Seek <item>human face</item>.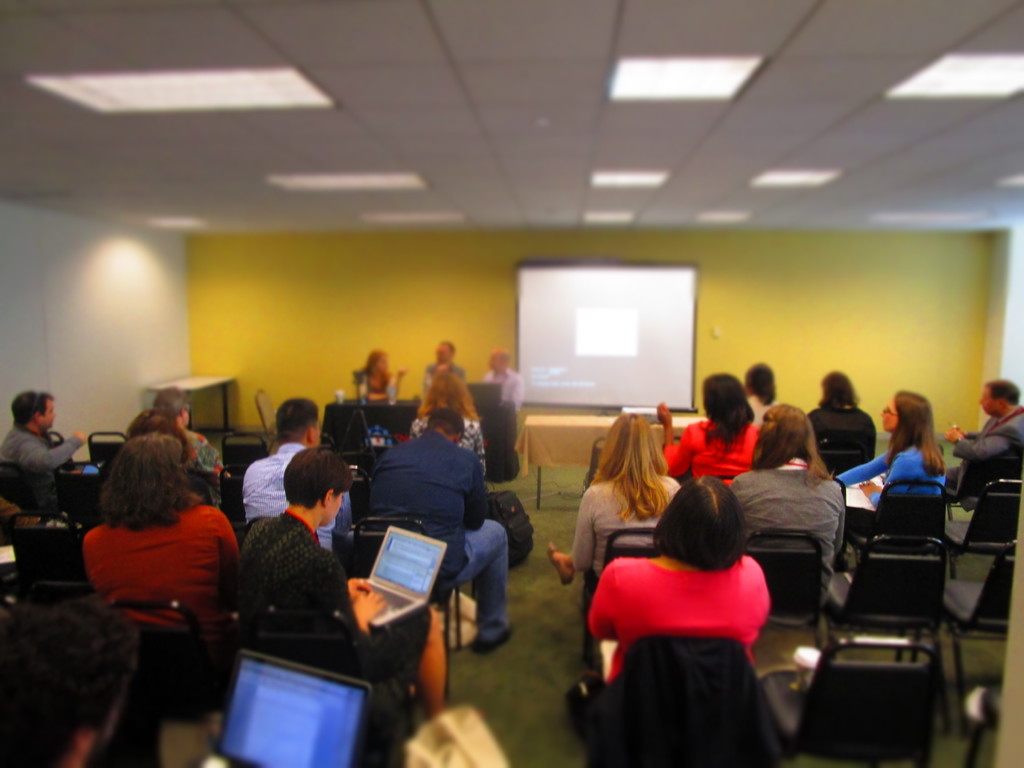
region(325, 492, 343, 522).
